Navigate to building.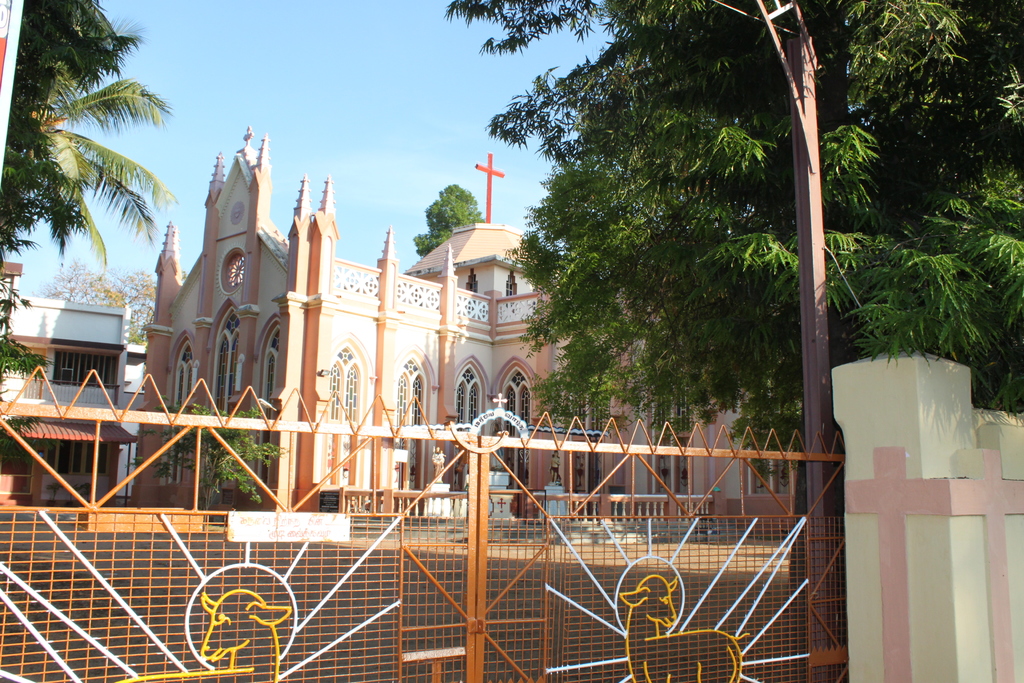
Navigation target: detection(0, 260, 133, 509).
